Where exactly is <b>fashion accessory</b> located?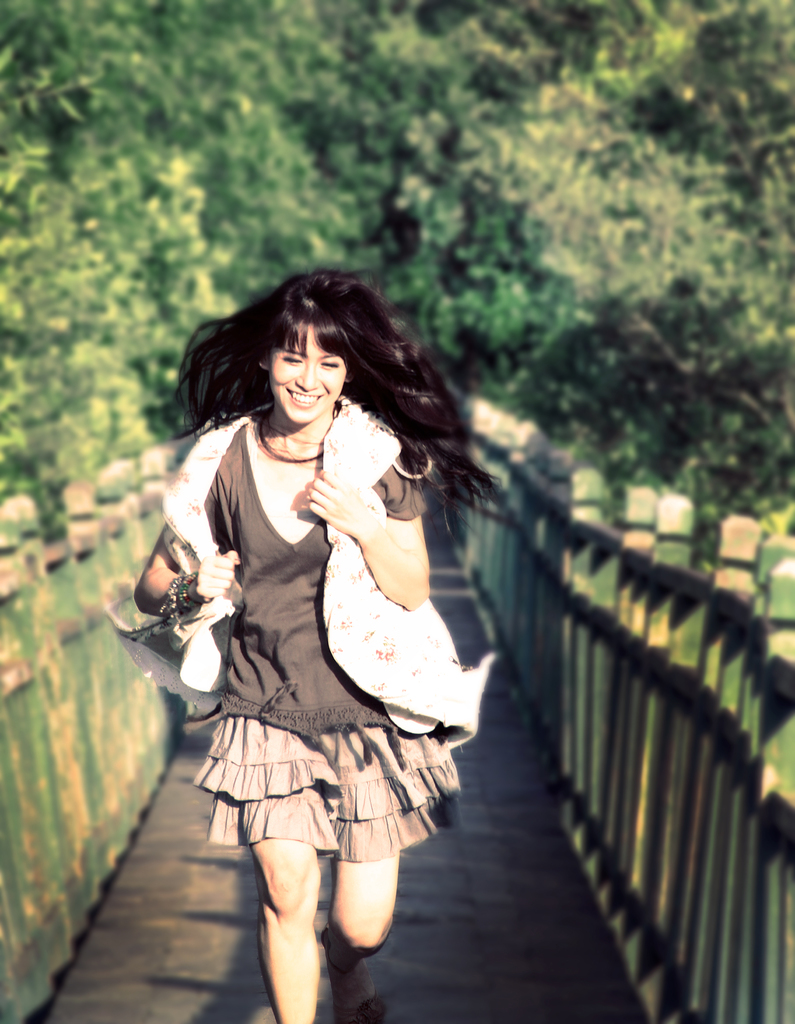
Its bounding box is <box>154,570,194,626</box>.
